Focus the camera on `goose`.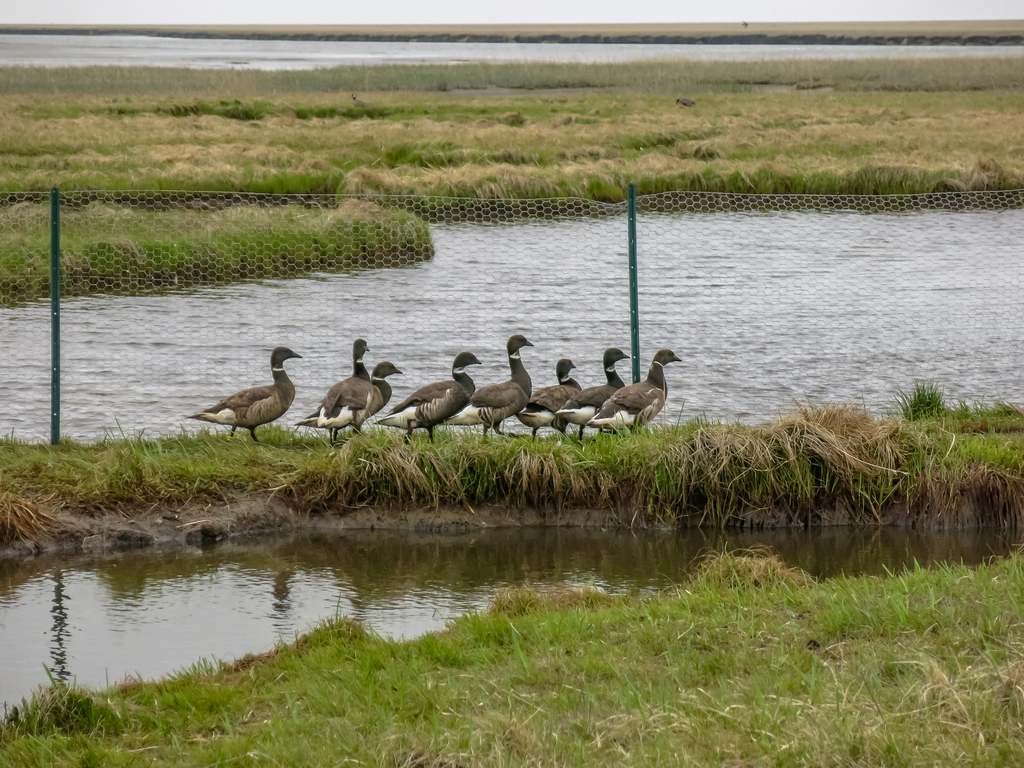
Focus region: 374,353,478,441.
